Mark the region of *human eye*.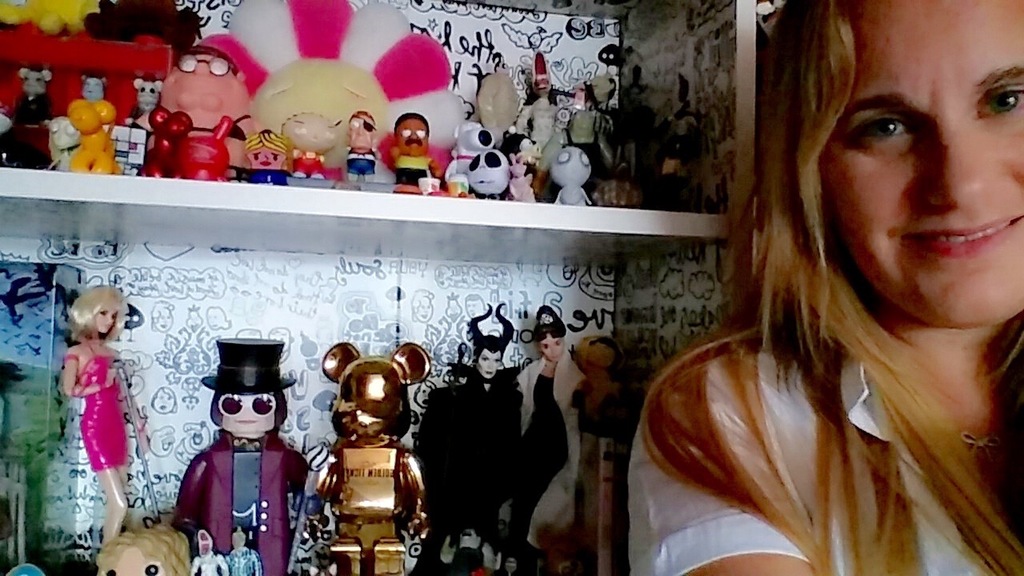
Region: 324, 128, 338, 139.
